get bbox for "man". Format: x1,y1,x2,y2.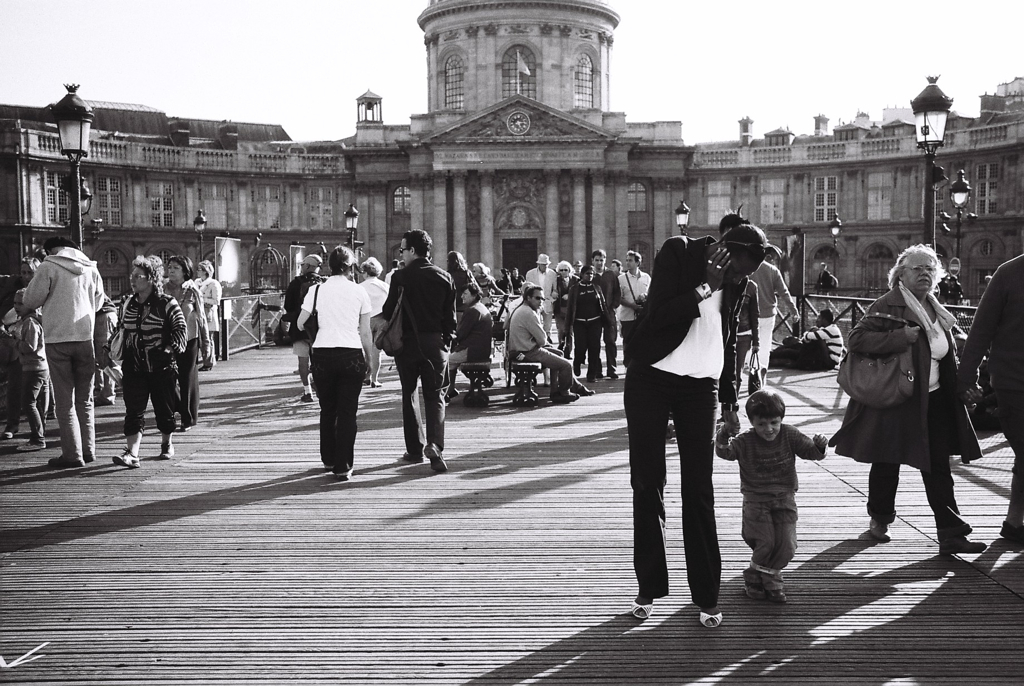
587,247,623,390.
